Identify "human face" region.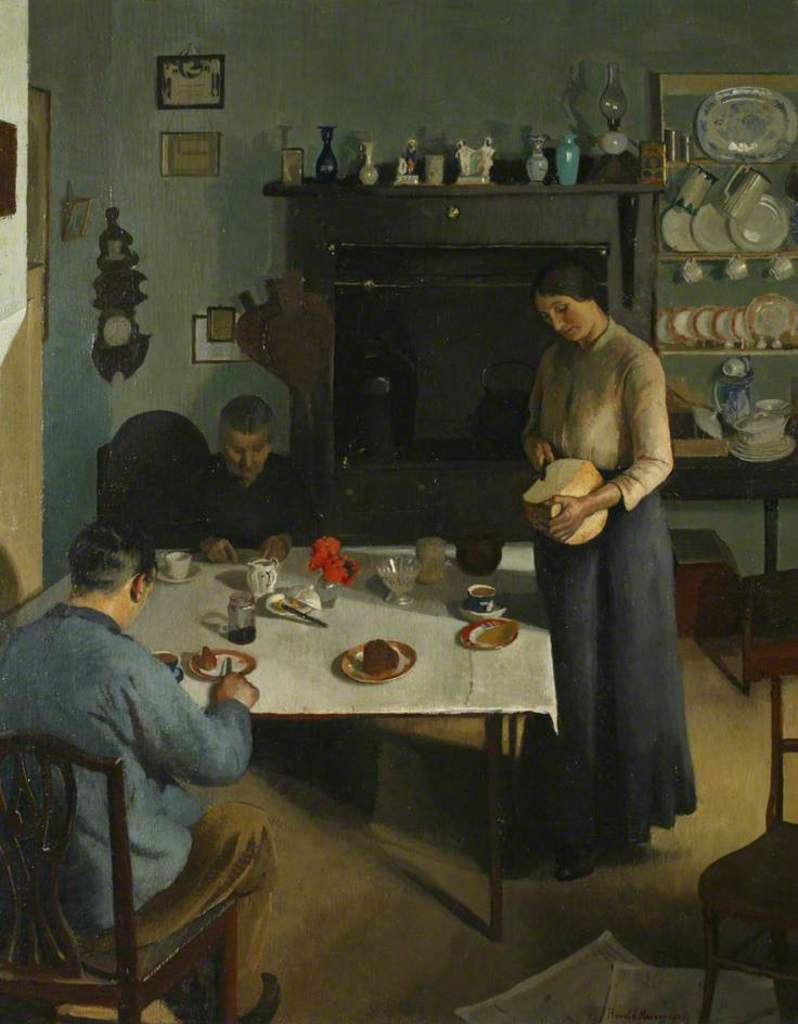
Region: Rect(531, 298, 590, 346).
